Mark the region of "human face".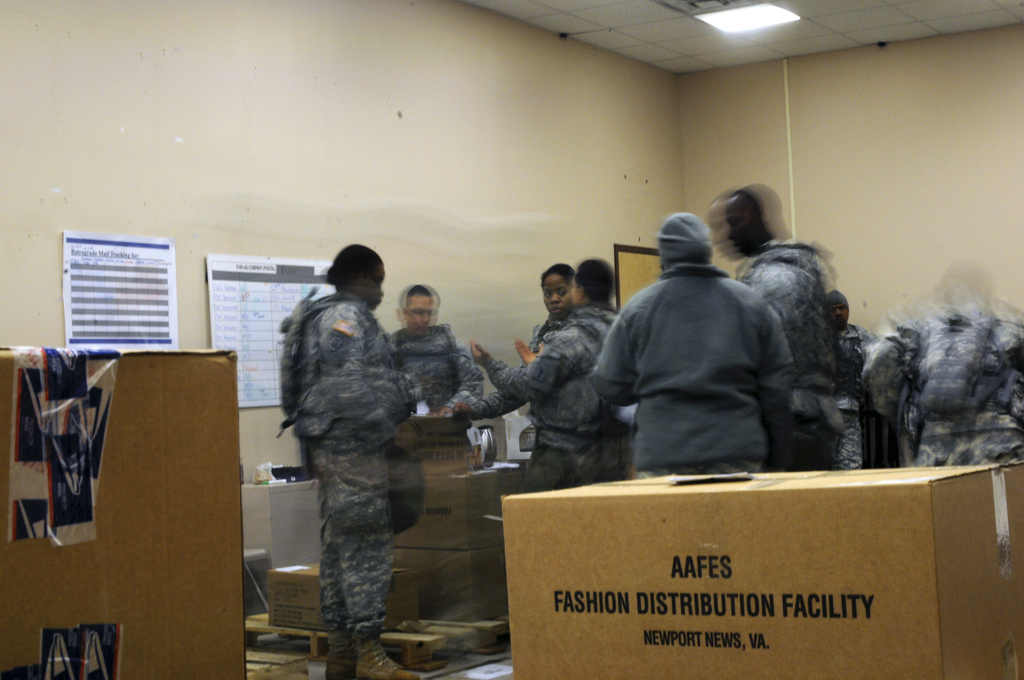
Region: crop(405, 295, 436, 334).
